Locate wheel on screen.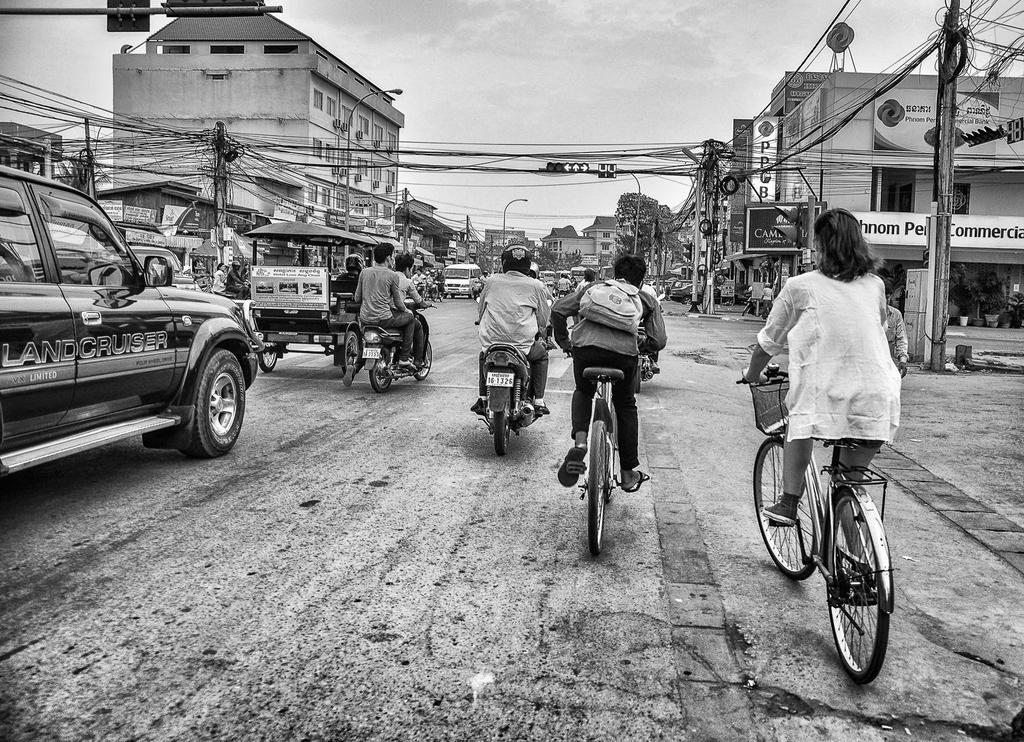
On screen at box=[492, 401, 513, 458].
